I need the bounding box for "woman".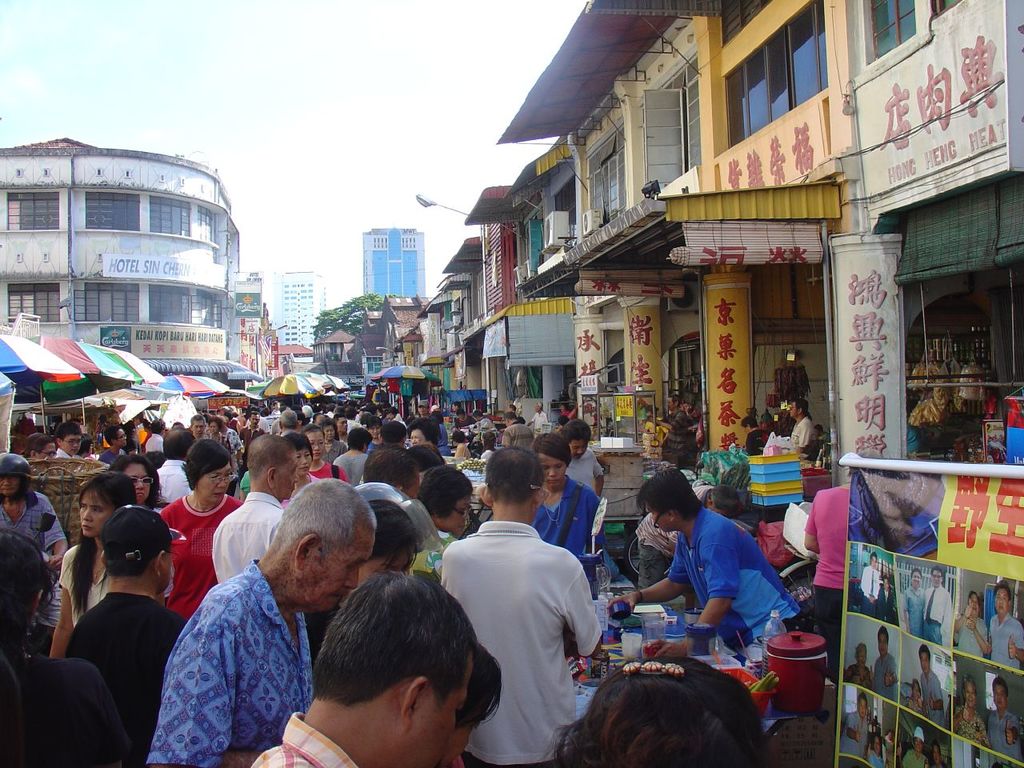
Here it is: (x1=406, y1=417, x2=440, y2=447).
